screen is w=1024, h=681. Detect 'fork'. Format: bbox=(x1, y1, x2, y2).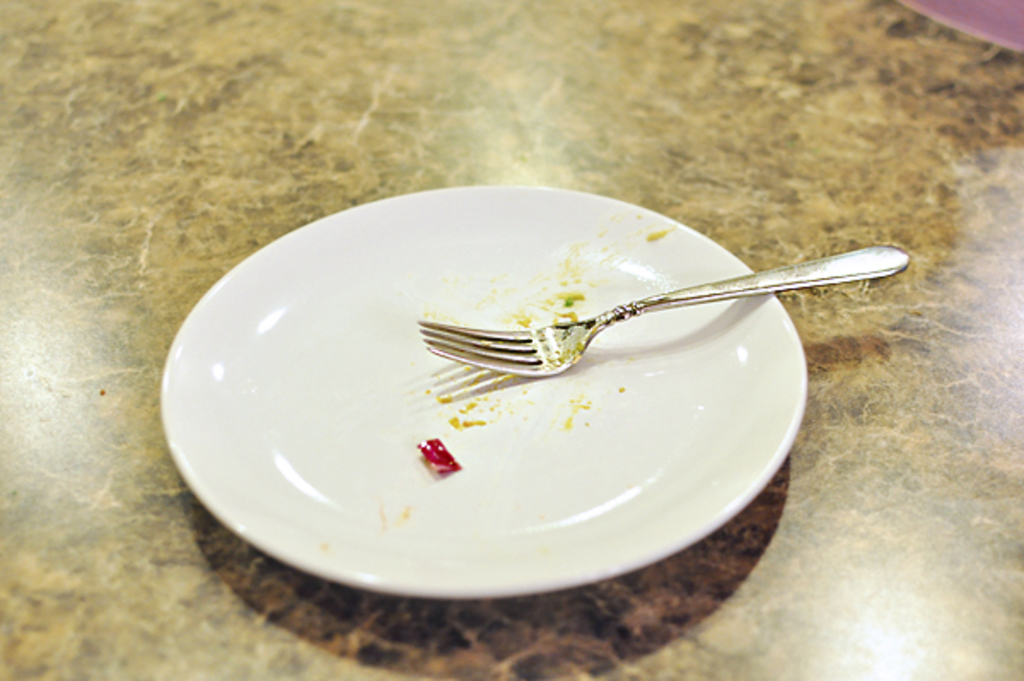
bbox=(422, 242, 908, 382).
